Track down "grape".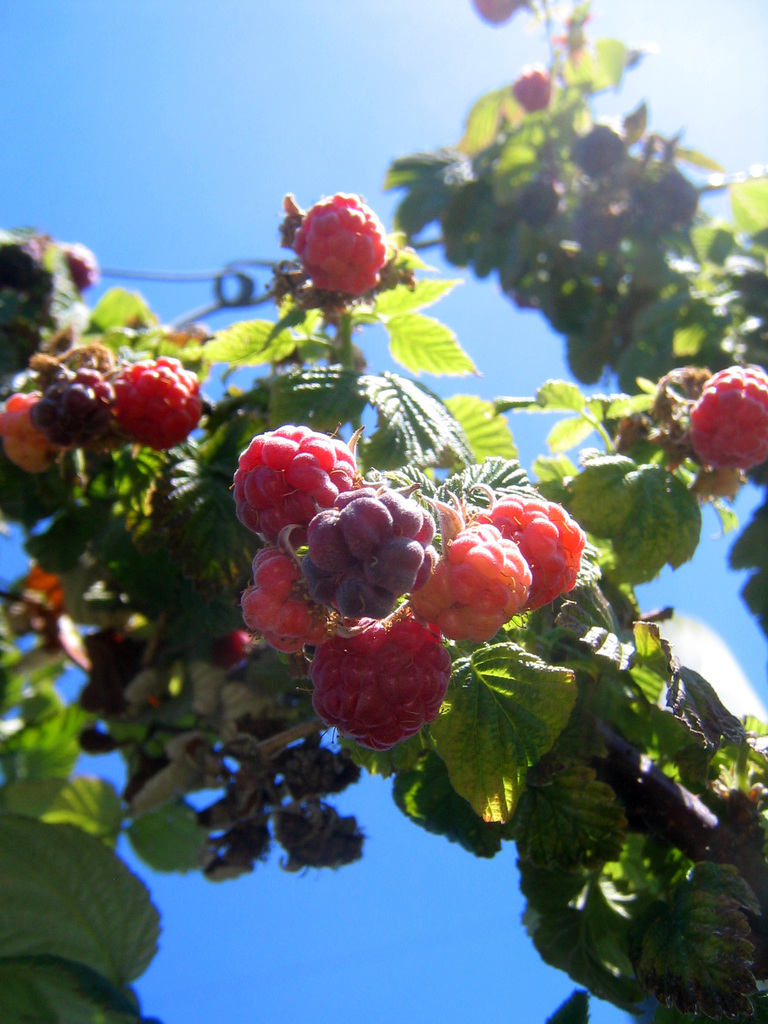
Tracked to 241 425 585 747.
